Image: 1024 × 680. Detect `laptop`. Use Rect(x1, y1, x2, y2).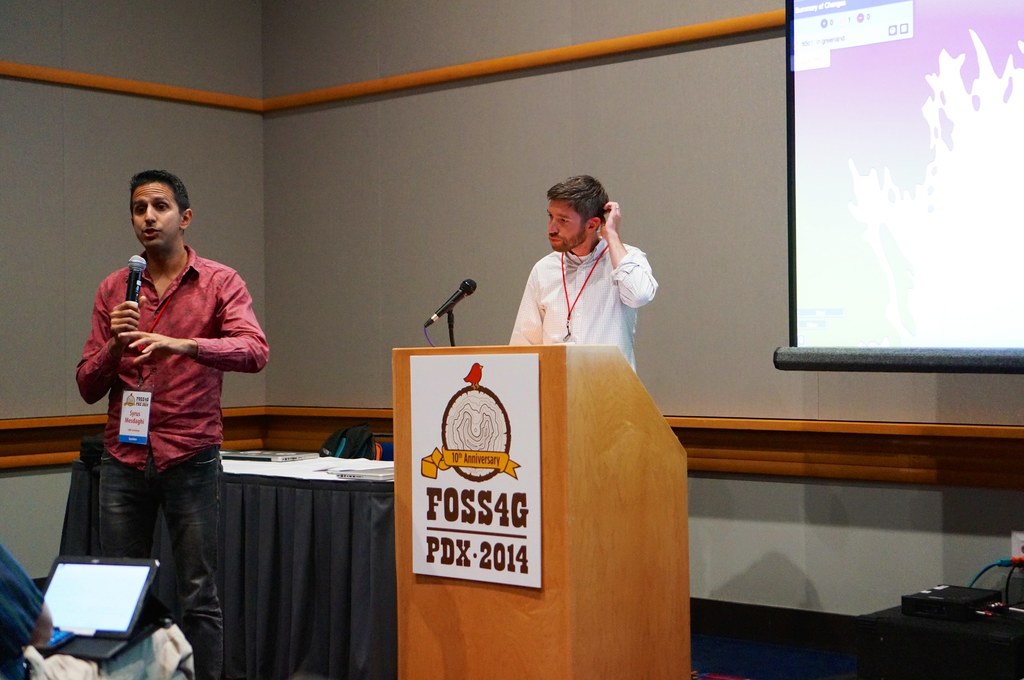
Rect(327, 461, 394, 481).
